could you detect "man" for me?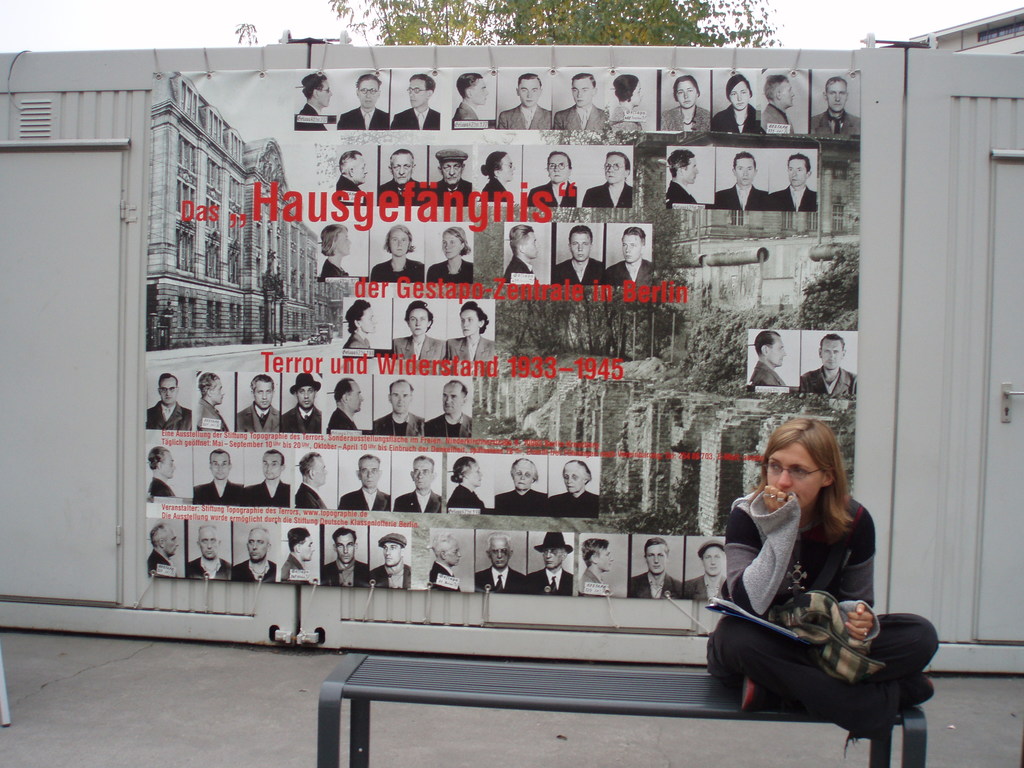
Detection result: (624, 540, 680, 597).
